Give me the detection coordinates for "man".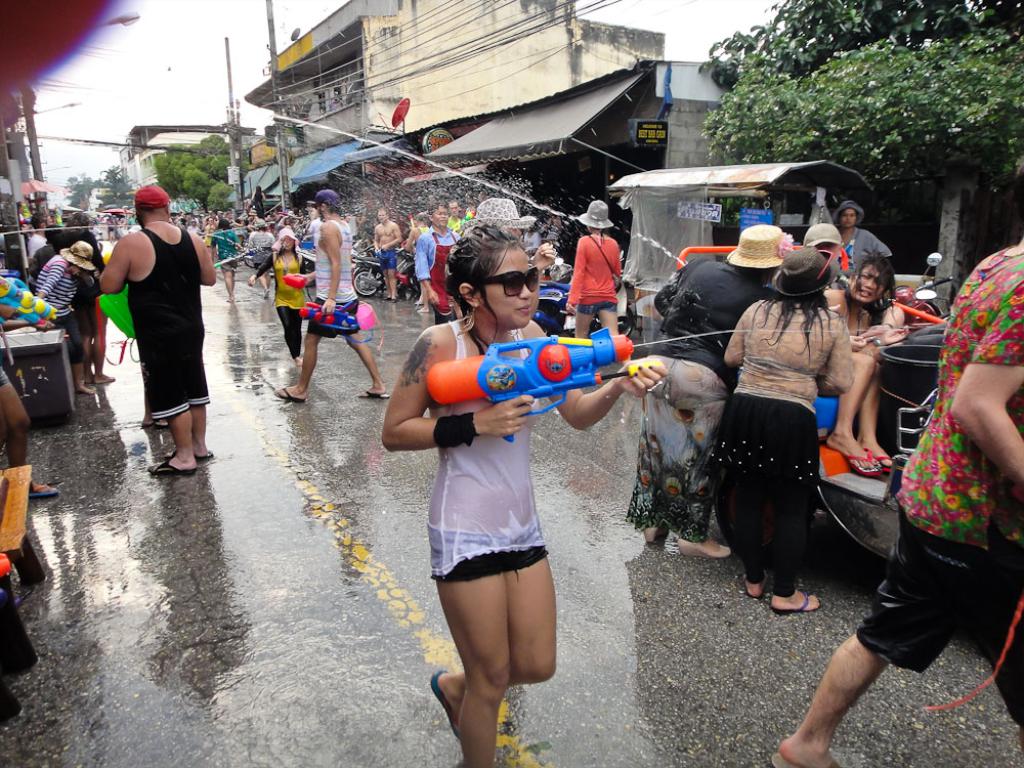
{"left": 371, "top": 200, "right": 402, "bottom": 300}.
